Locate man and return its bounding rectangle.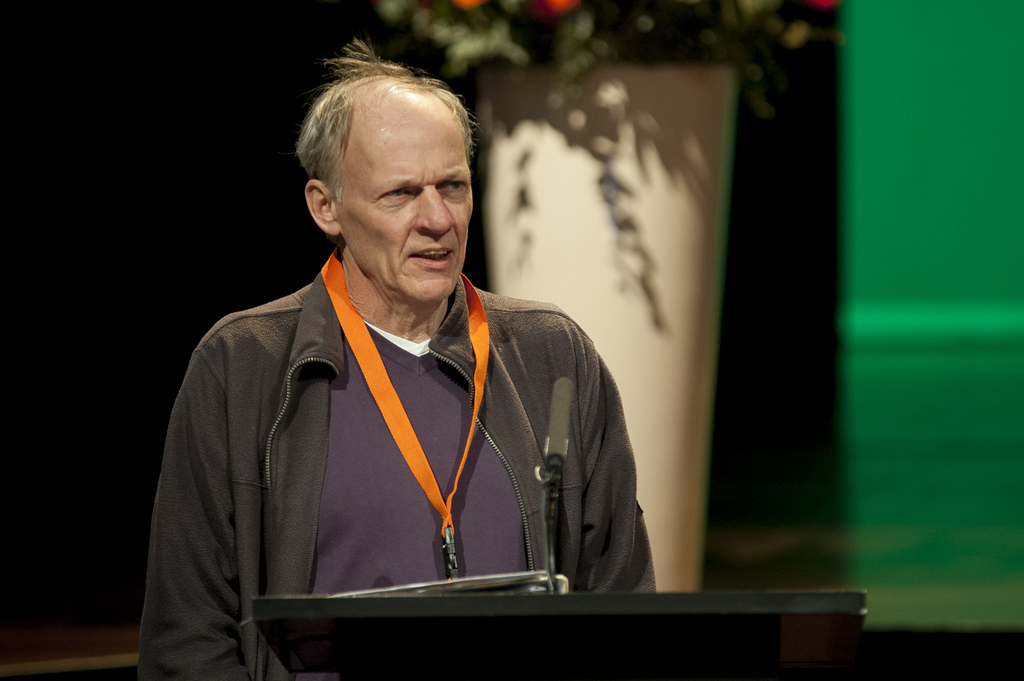
{"left": 142, "top": 47, "right": 655, "bottom": 680}.
